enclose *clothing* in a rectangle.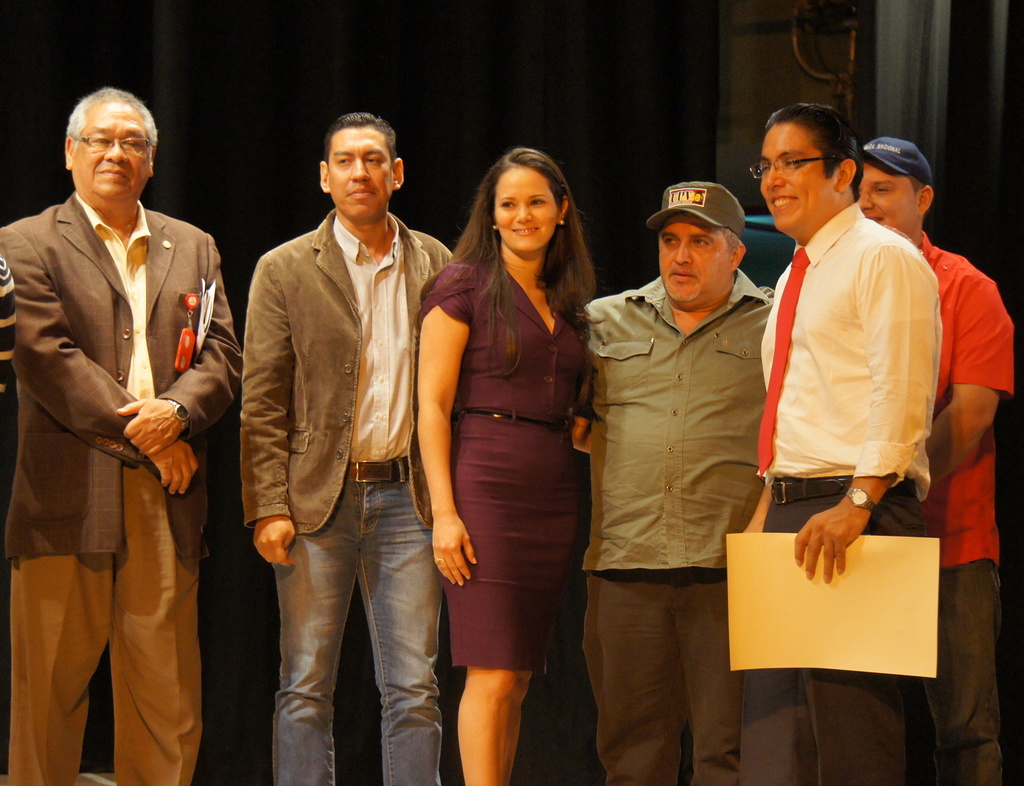
[left=737, top=204, right=941, bottom=785].
